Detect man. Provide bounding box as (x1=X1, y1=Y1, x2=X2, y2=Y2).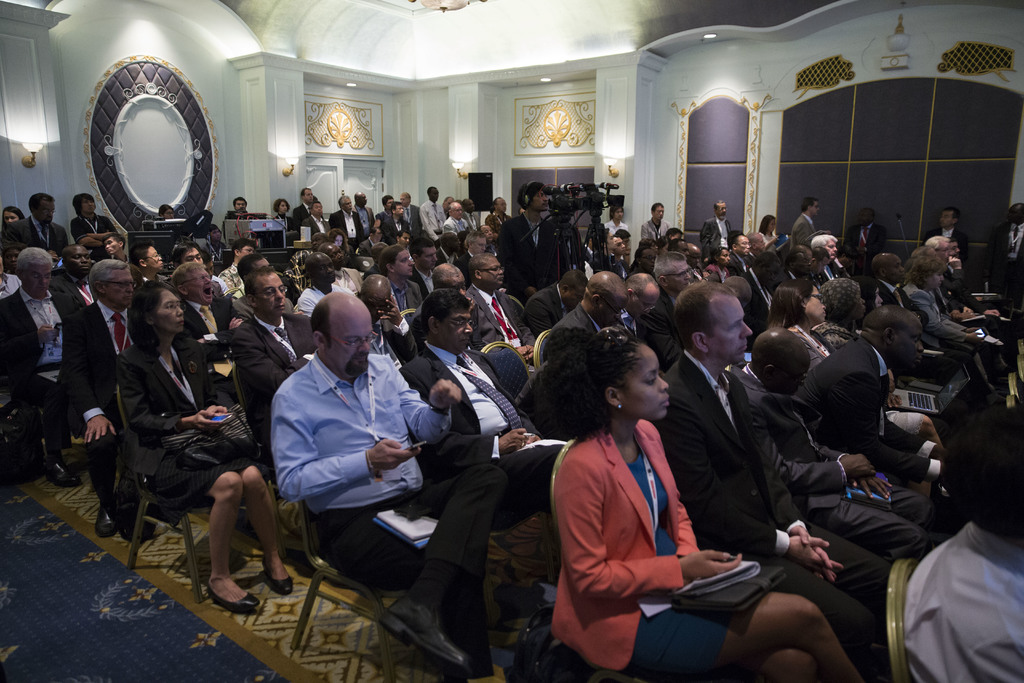
(x1=217, y1=234, x2=257, y2=299).
